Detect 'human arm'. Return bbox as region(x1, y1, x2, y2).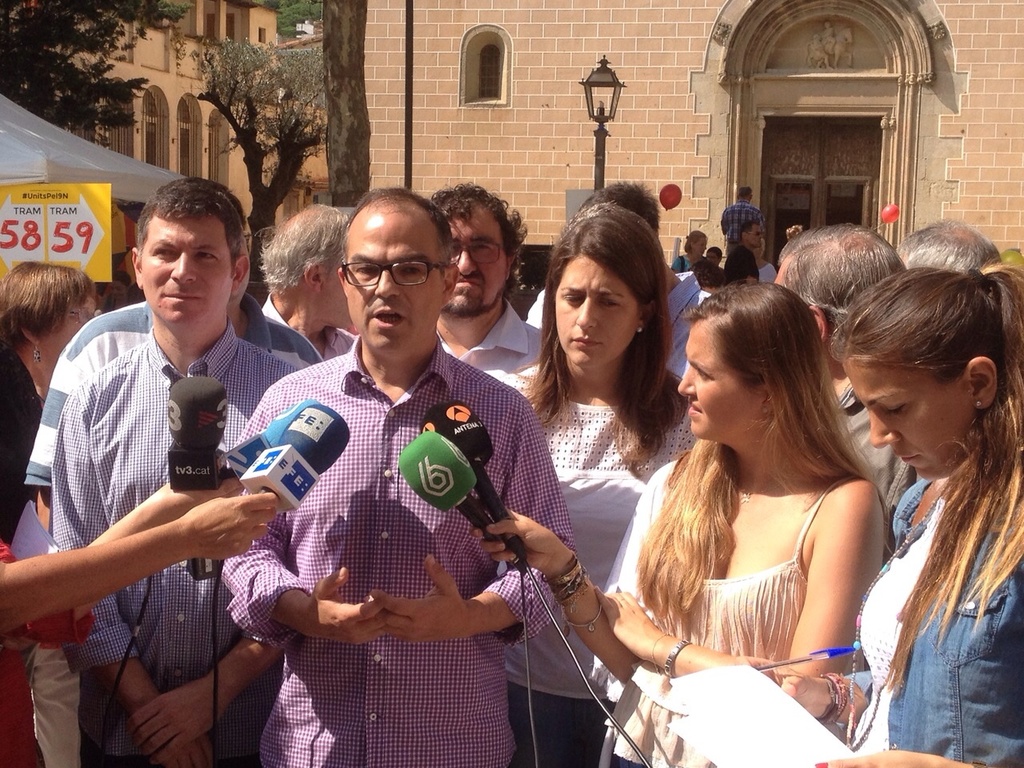
region(672, 256, 689, 276).
